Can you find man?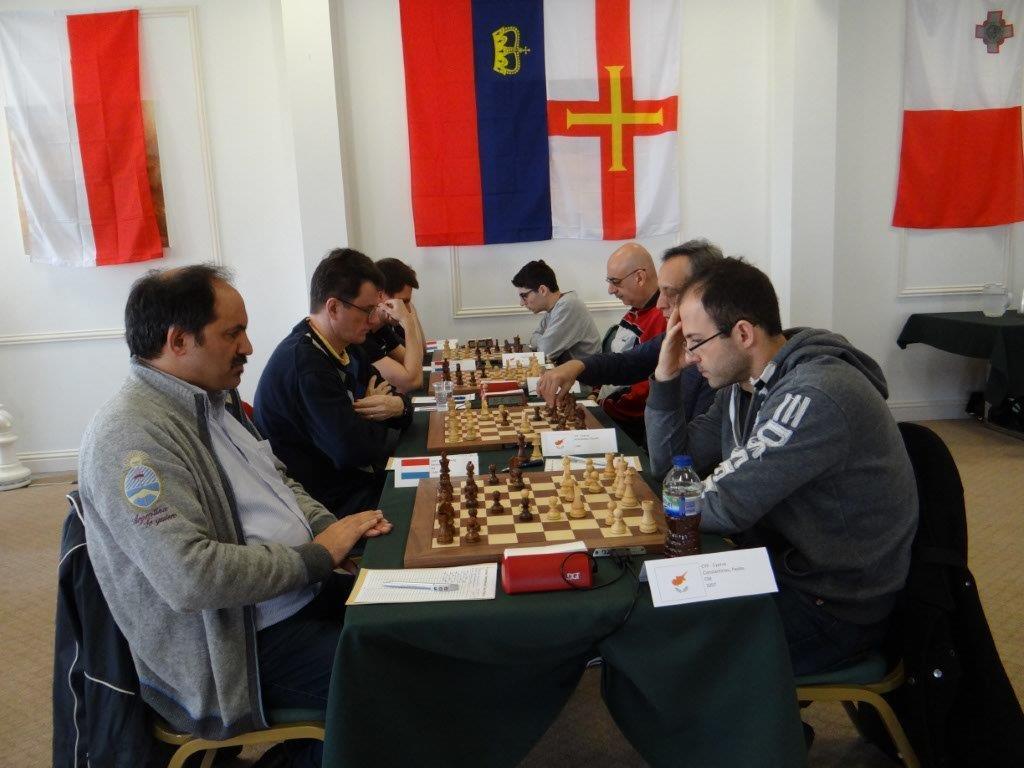
Yes, bounding box: pyautogui.locateOnScreen(361, 259, 423, 391).
